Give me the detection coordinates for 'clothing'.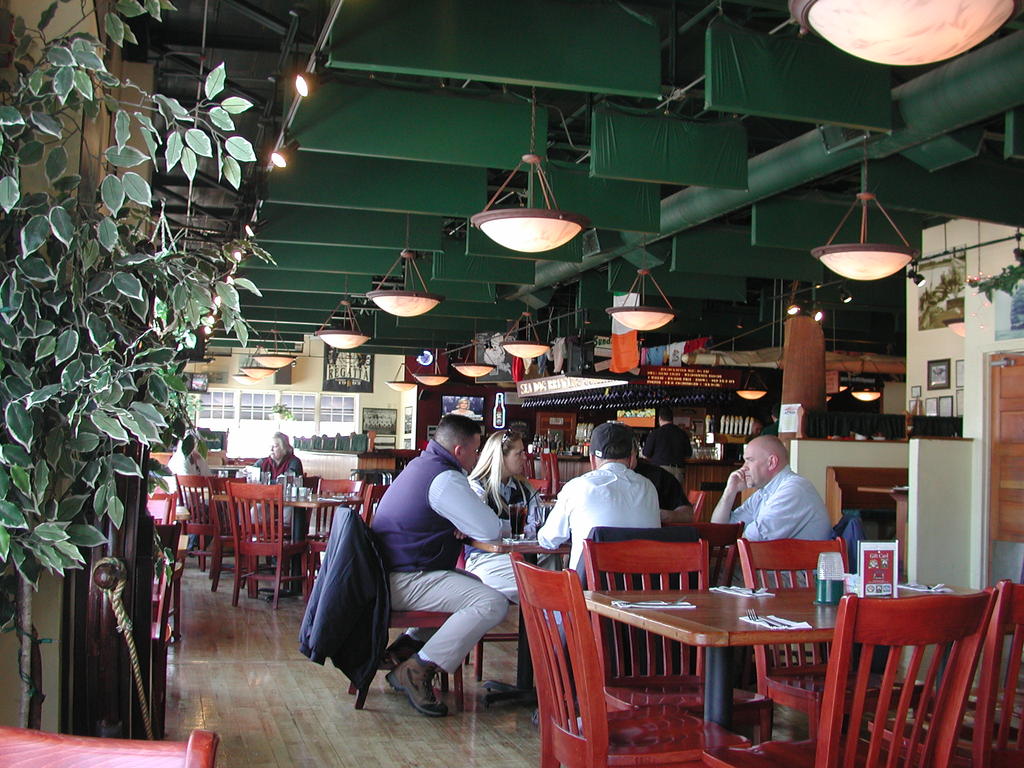
l=634, t=461, r=691, b=508.
